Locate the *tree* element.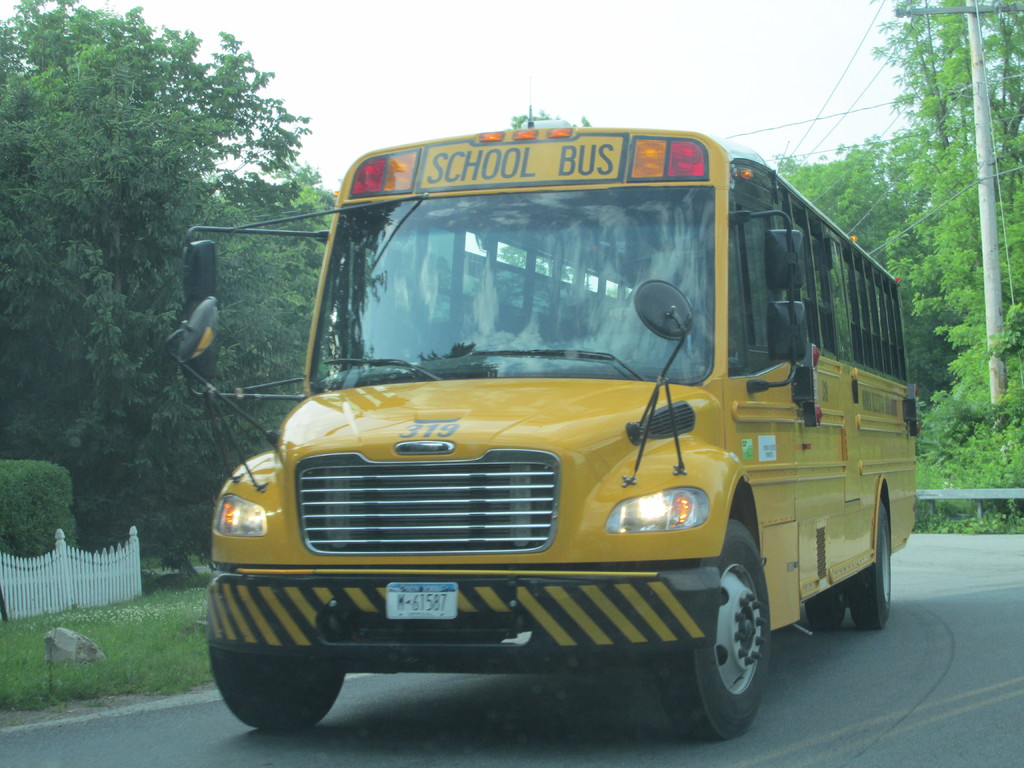
Element bbox: pyautogui.locateOnScreen(484, 108, 616, 291).
